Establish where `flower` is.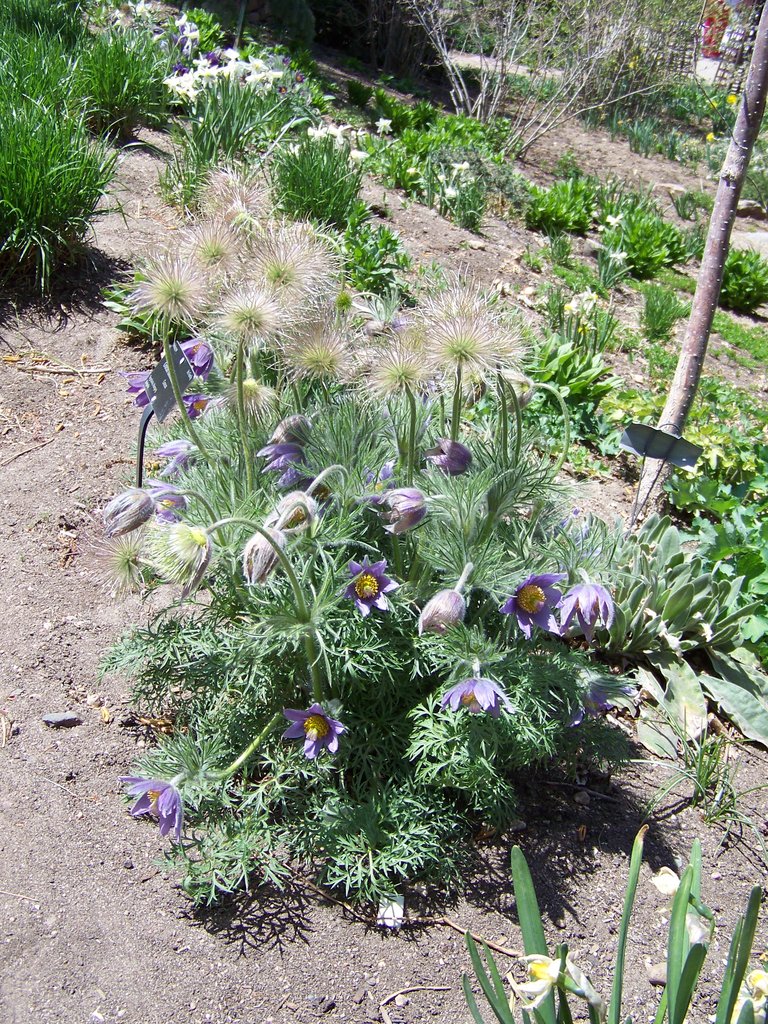
Established at bbox=(563, 675, 638, 734).
